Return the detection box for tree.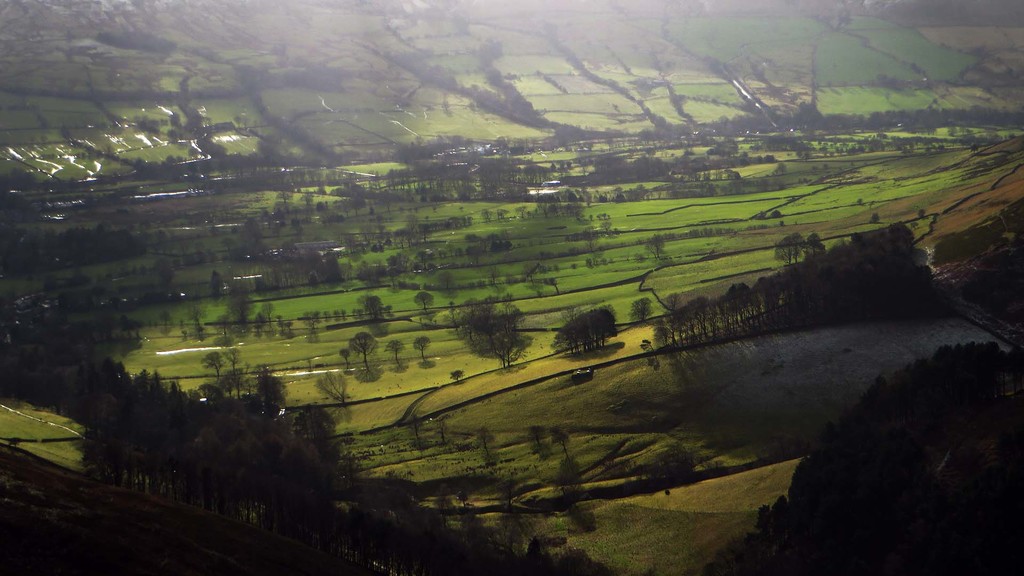
<bbox>409, 289, 439, 314</bbox>.
